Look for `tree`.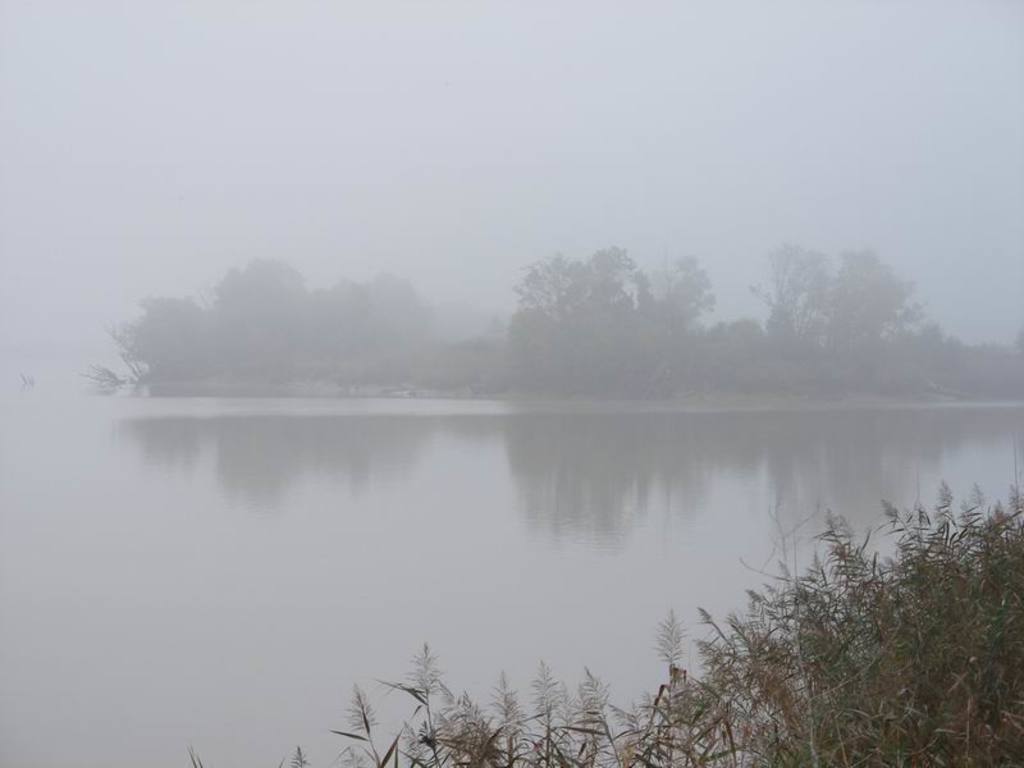
Found: (134,252,444,378).
